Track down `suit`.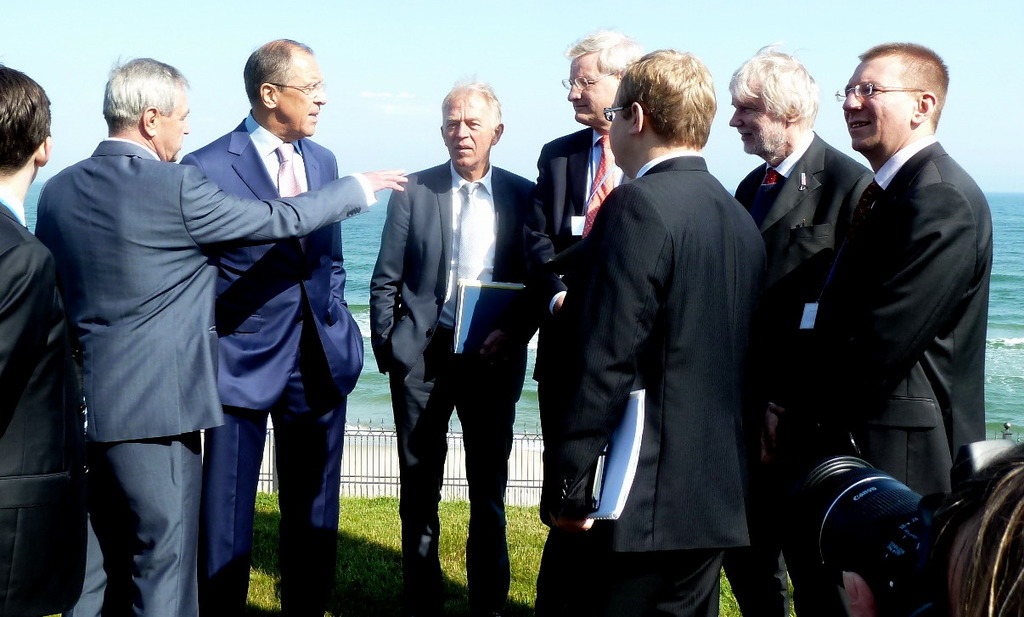
Tracked to <region>184, 106, 369, 616</region>.
